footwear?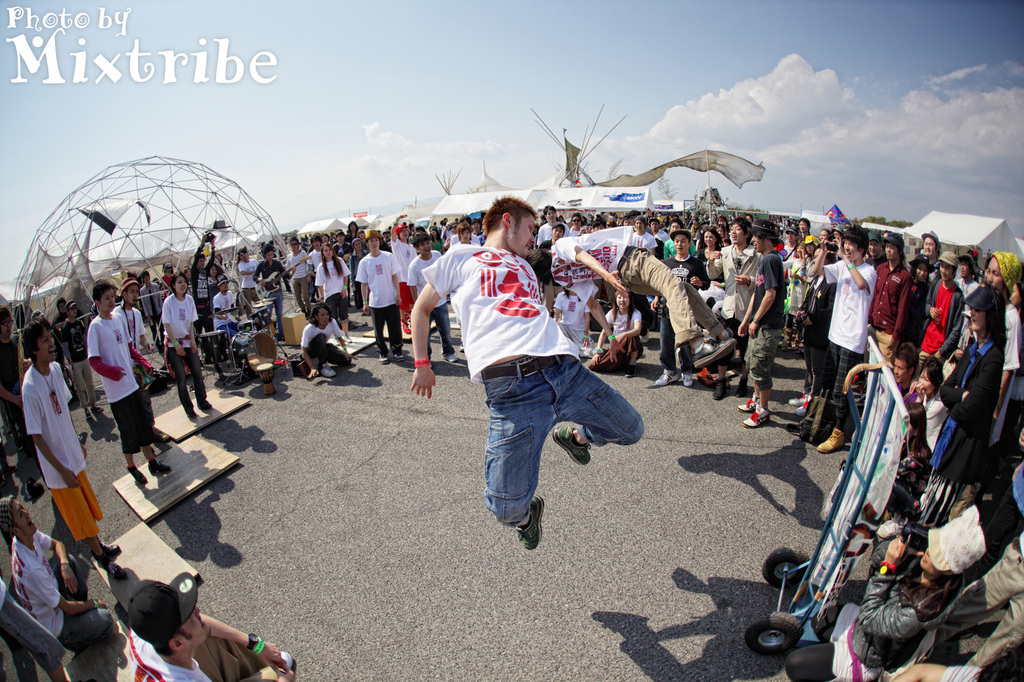
{"left": 551, "top": 423, "right": 592, "bottom": 469}
